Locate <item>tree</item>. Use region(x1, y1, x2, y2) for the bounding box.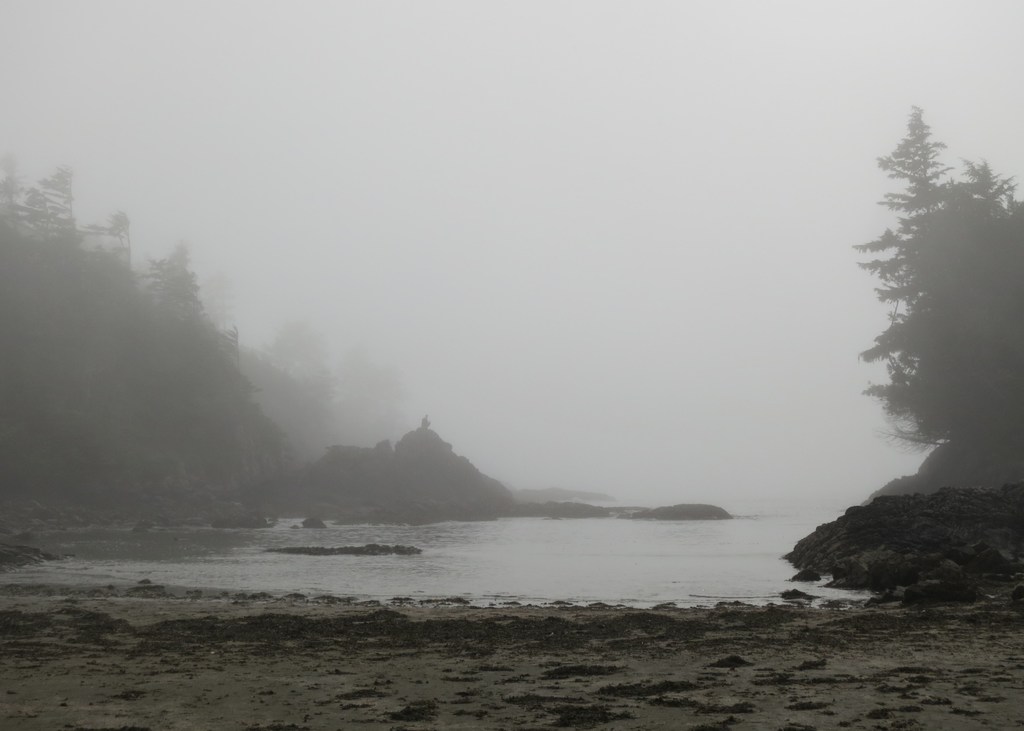
region(292, 412, 552, 522).
